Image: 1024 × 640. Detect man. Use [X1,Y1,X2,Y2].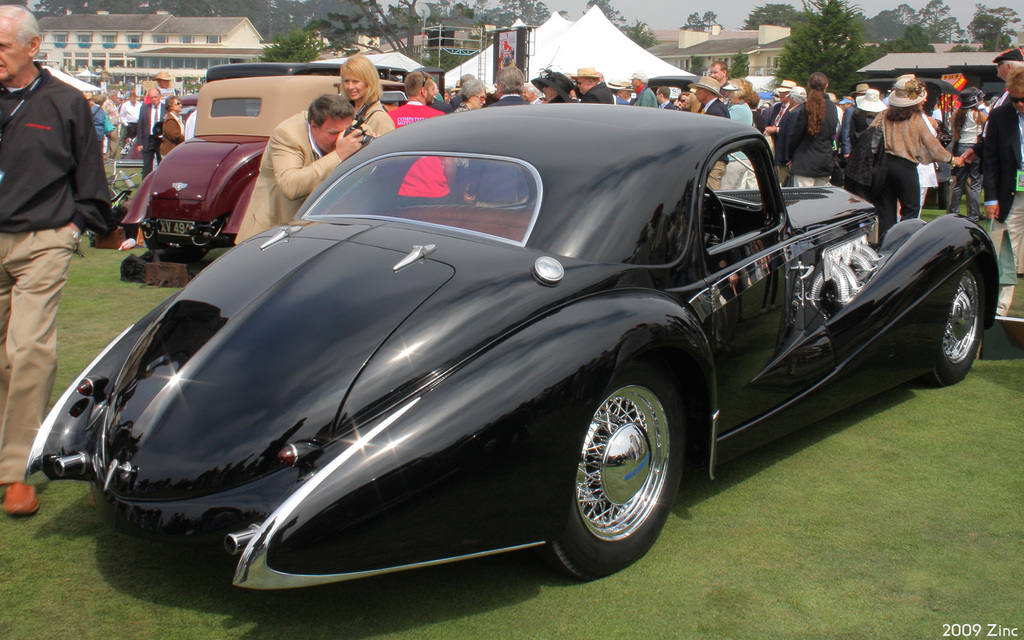
[0,0,112,514].
